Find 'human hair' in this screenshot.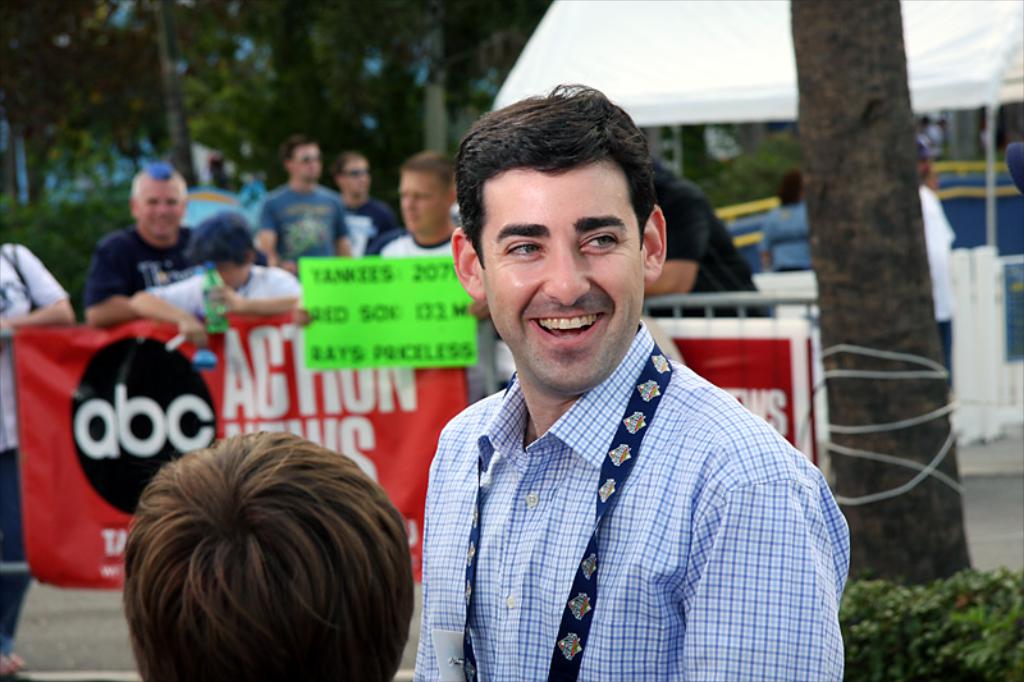
The bounding box for 'human hair' is l=129, t=161, r=188, b=216.
